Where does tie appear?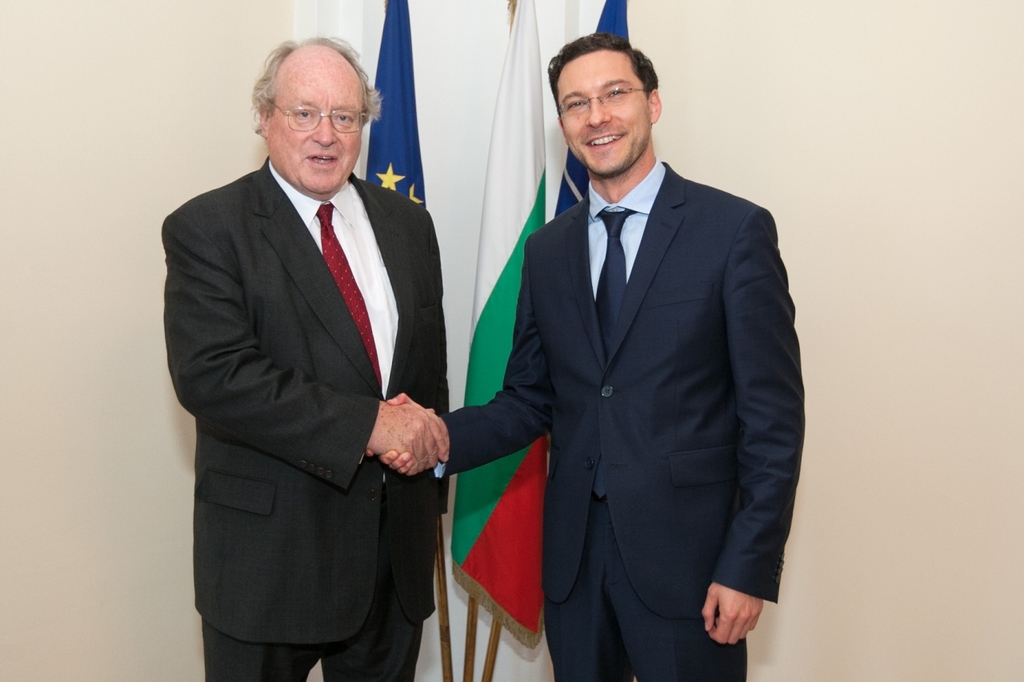
Appears at pyautogui.locateOnScreen(597, 208, 640, 361).
